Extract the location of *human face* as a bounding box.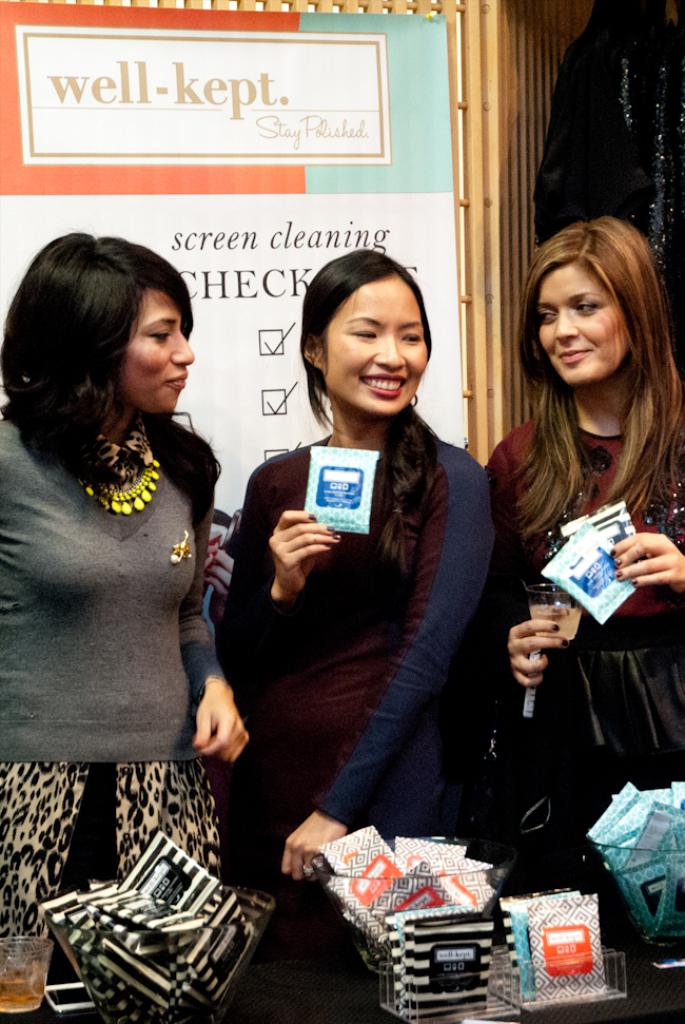
select_region(121, 309, 196, 418).
